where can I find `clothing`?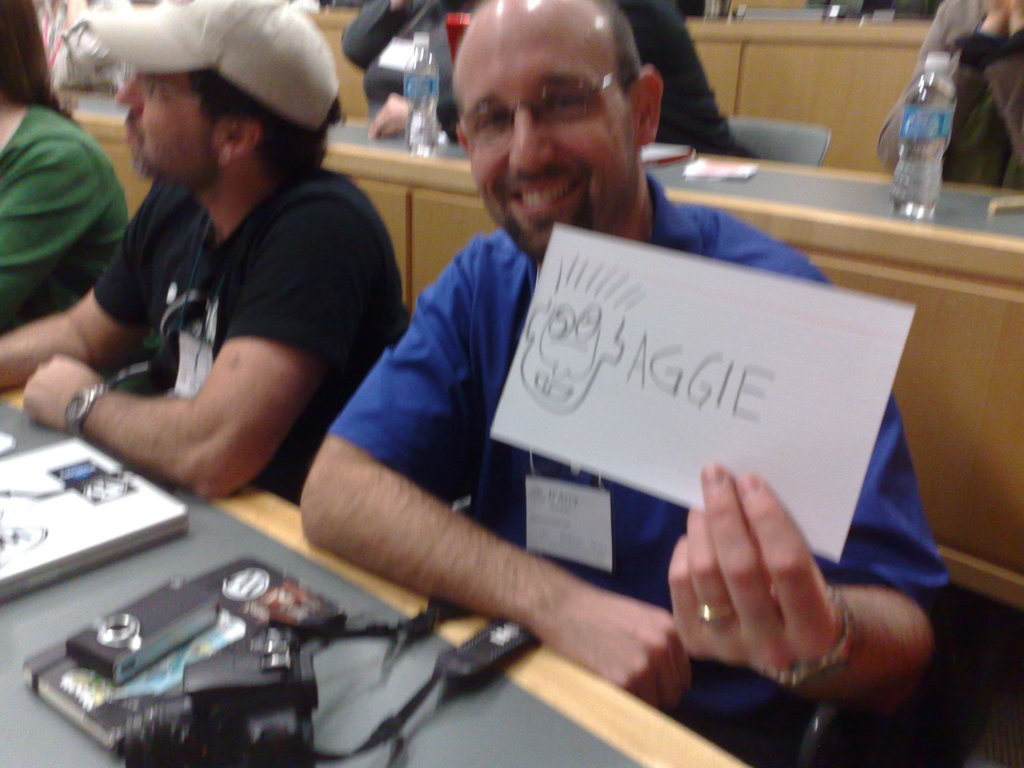
You can find it at (613,0,756,159).
